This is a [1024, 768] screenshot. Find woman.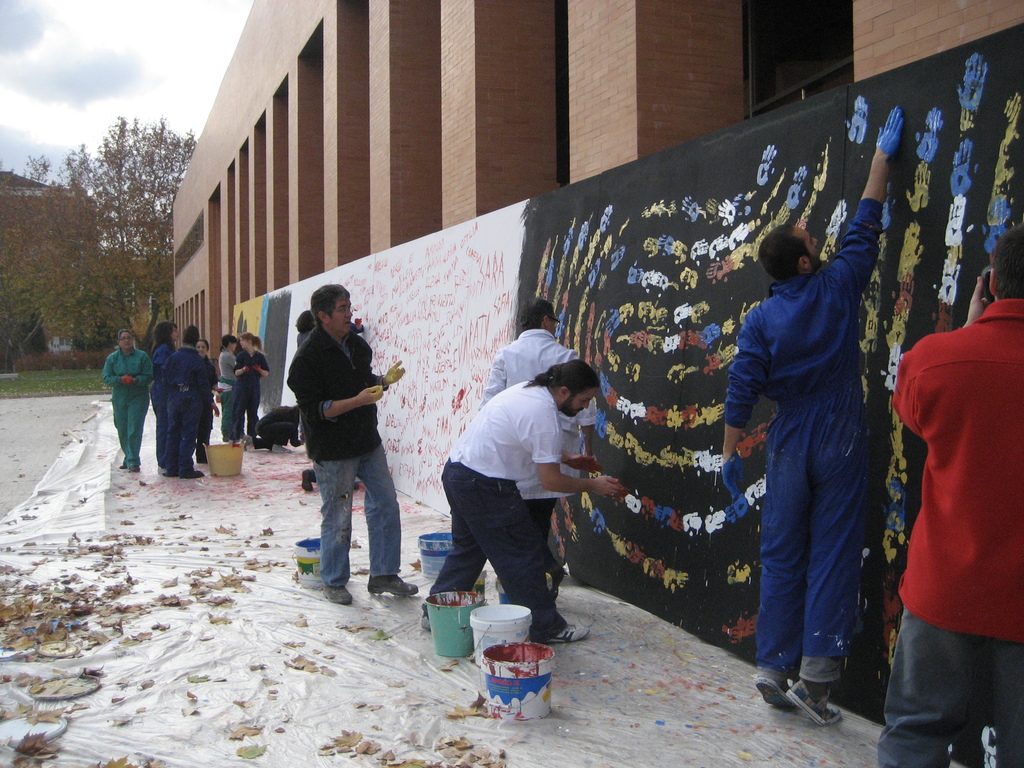
Bounding box: locate(102, 330, 156, 473).
